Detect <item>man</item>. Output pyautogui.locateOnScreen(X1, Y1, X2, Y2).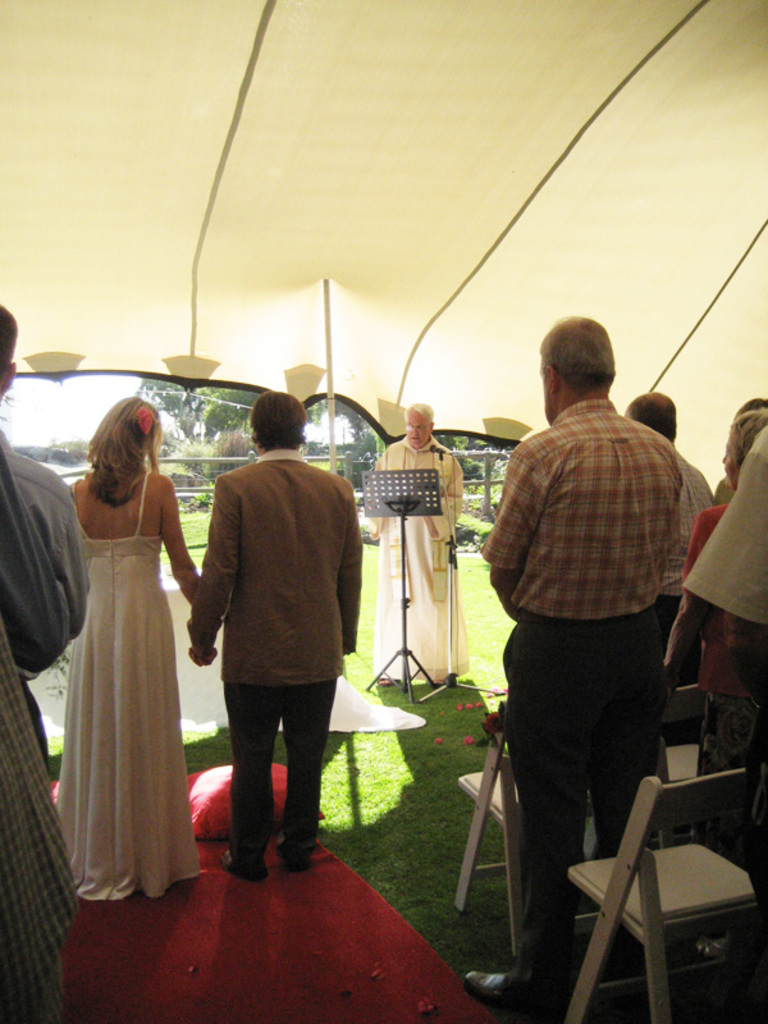
pyautogui.locateOnScreen(0, 302, 92, 744).
